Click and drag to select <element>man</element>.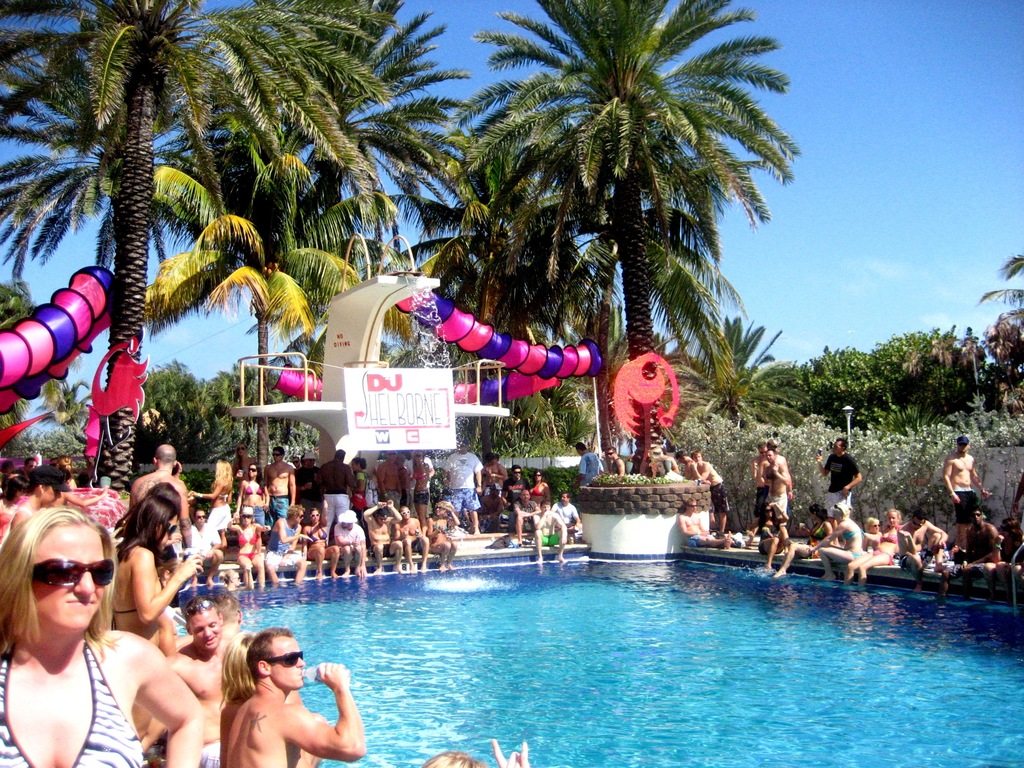
Selection: box=[689, 450, 726, 539].
